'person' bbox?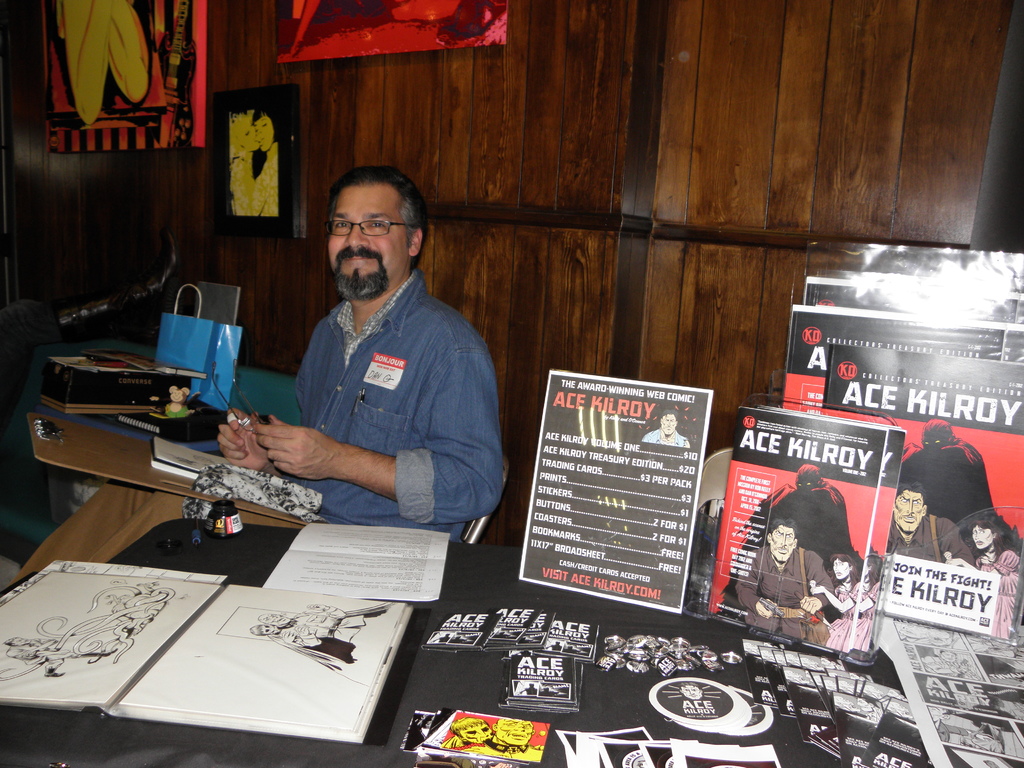
x1=862, y1=556, x2=877, y2=654
